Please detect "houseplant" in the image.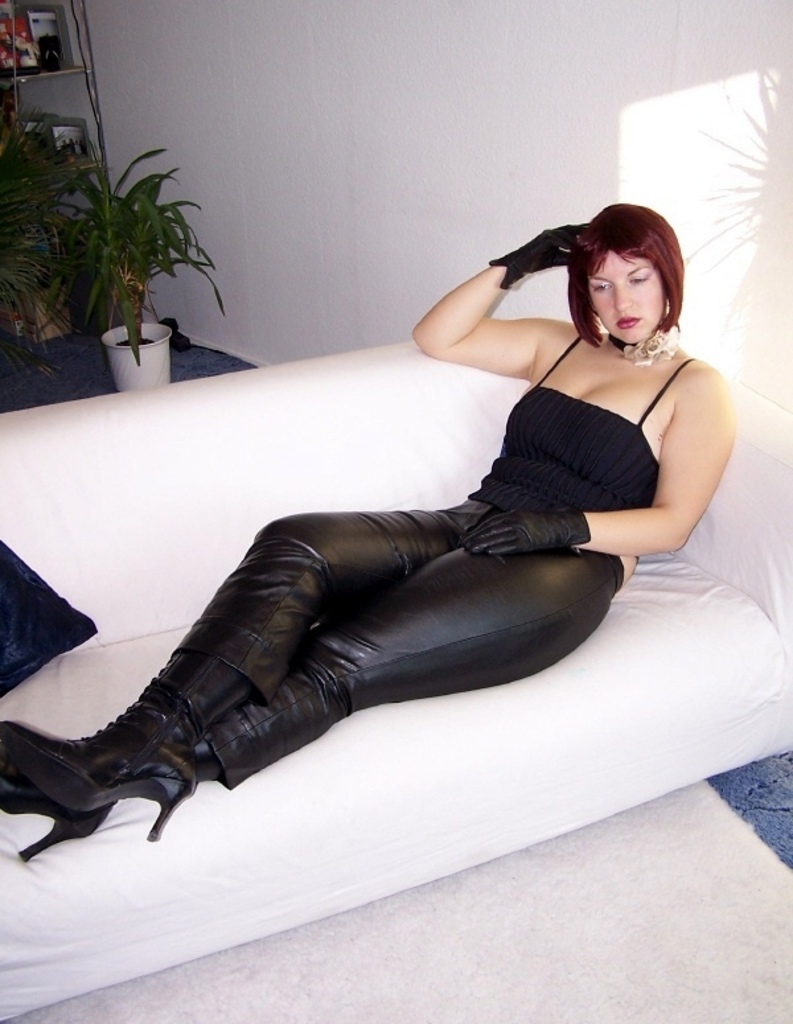
BBox(16, 96, 247, 392).
